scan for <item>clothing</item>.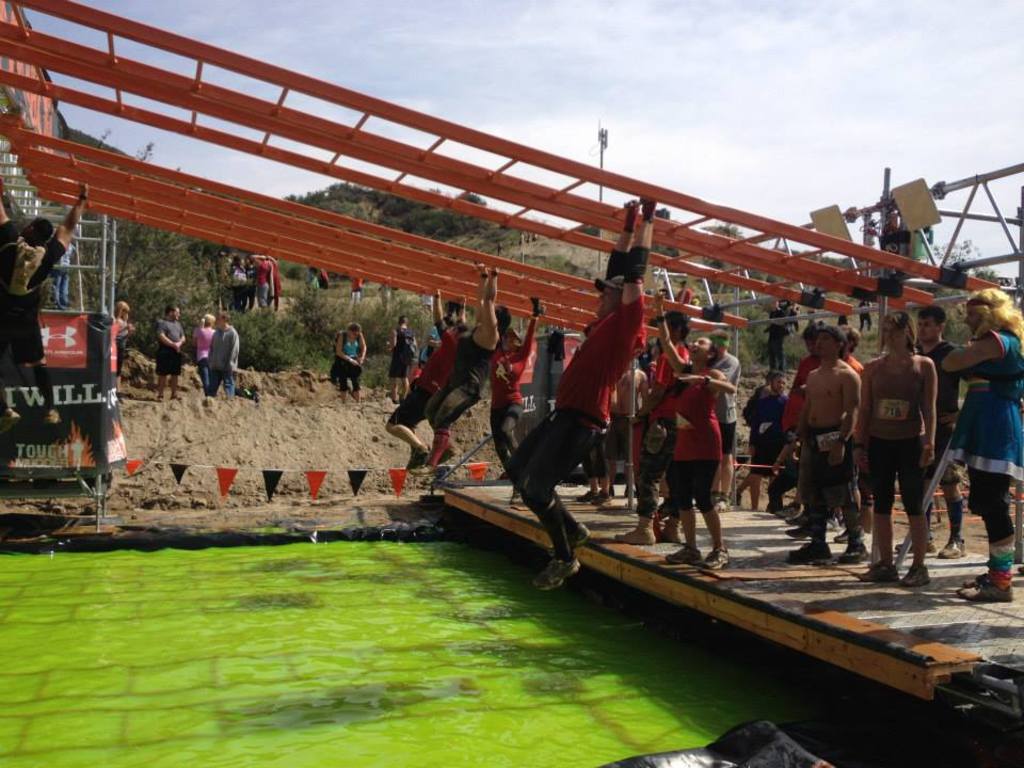
Scan result: [336, 330, 361, 396].
